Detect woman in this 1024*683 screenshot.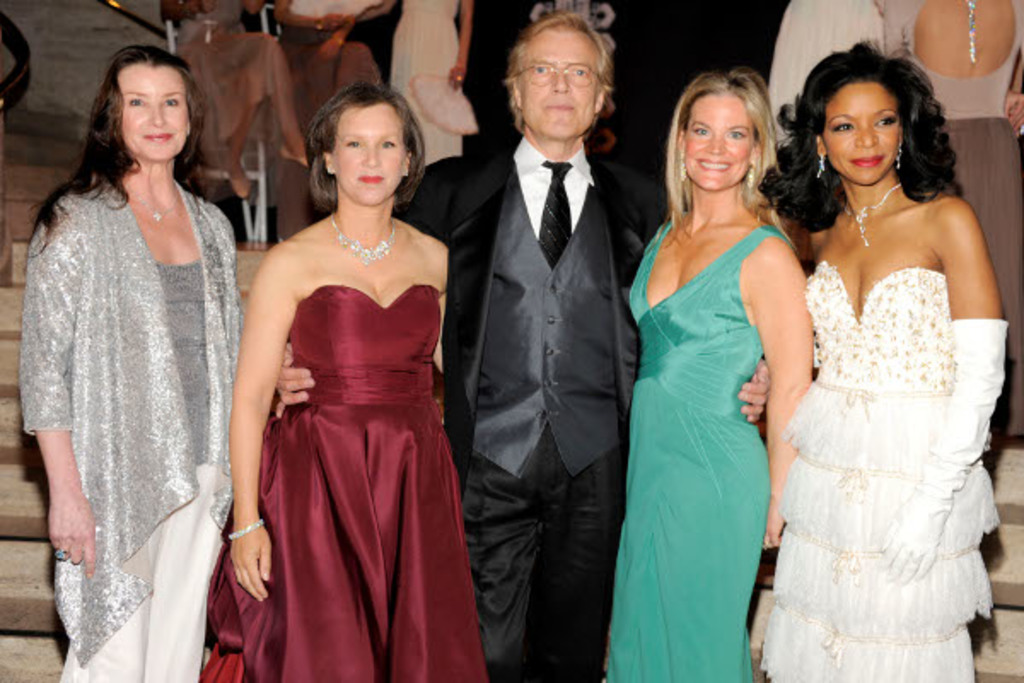
Detection: bbox=(599, 73, 819, 681).
